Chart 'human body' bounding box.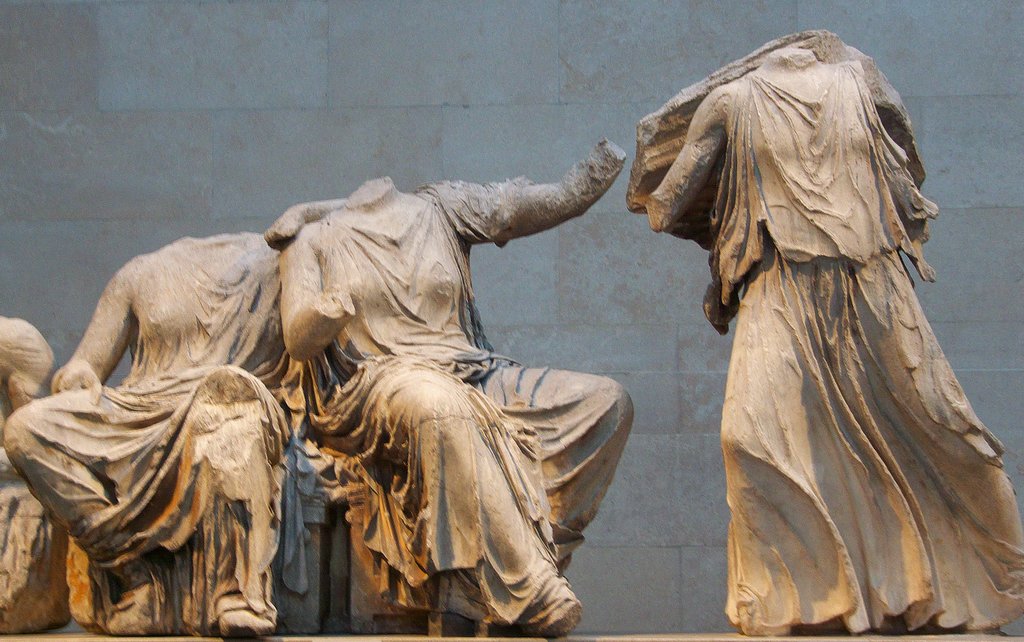
Charted: bbox(38, 213, 310, 630).
